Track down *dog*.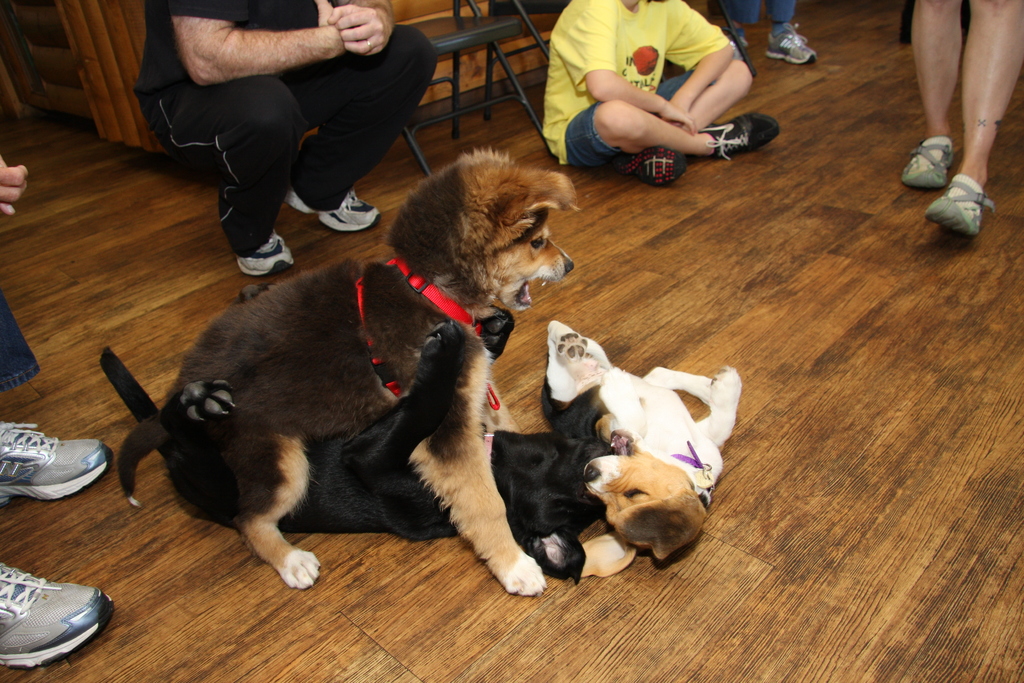
Tracked to 99:318:619:585.
